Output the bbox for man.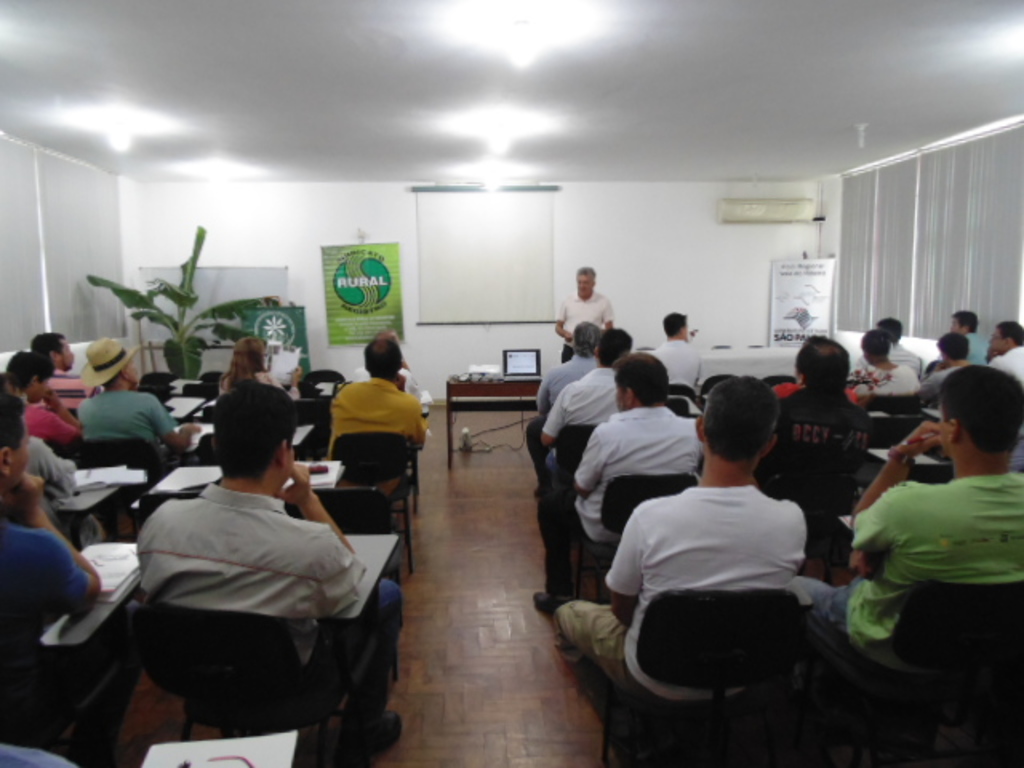
bbox=[352, 330, 424, 395].
